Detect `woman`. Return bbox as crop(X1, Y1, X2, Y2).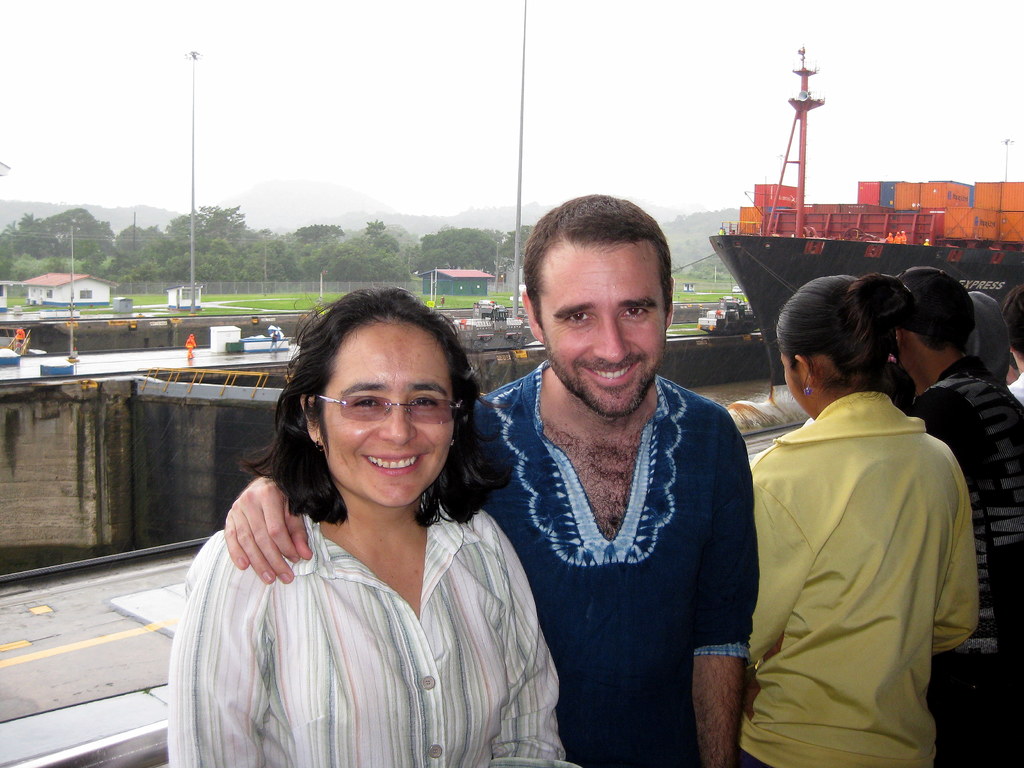
crop(733, 270, 979, 767).
